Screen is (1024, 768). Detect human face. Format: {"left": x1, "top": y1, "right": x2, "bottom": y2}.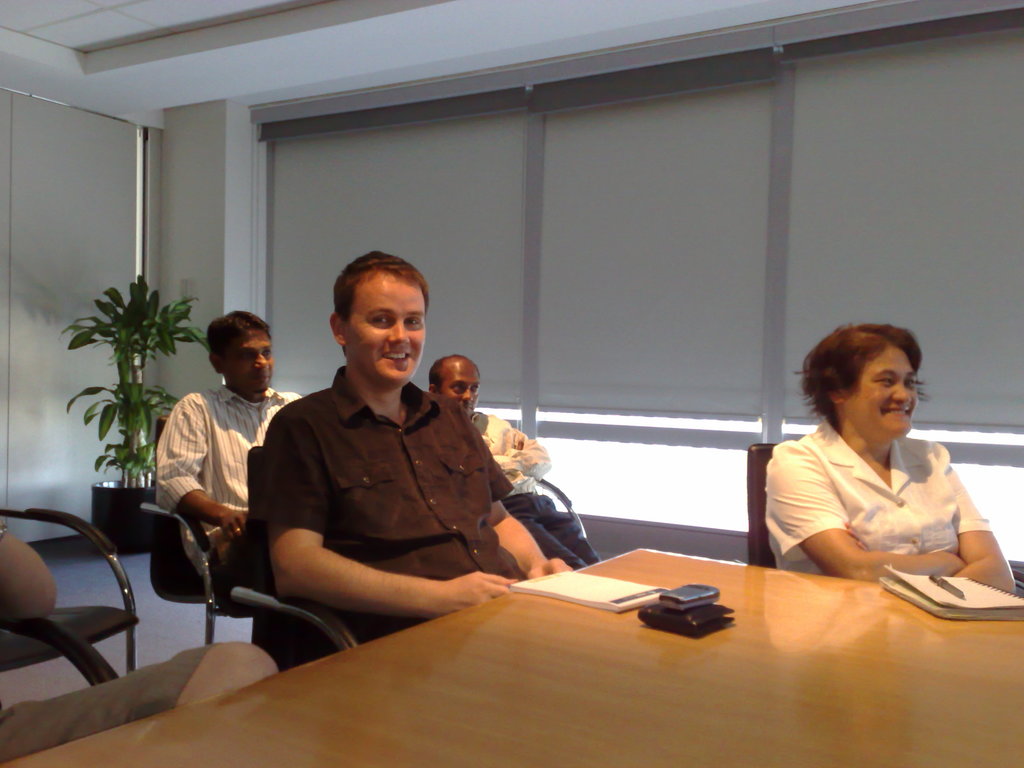
{"left": 440, "top": 365, "right": 483, "bottom": 414}.
